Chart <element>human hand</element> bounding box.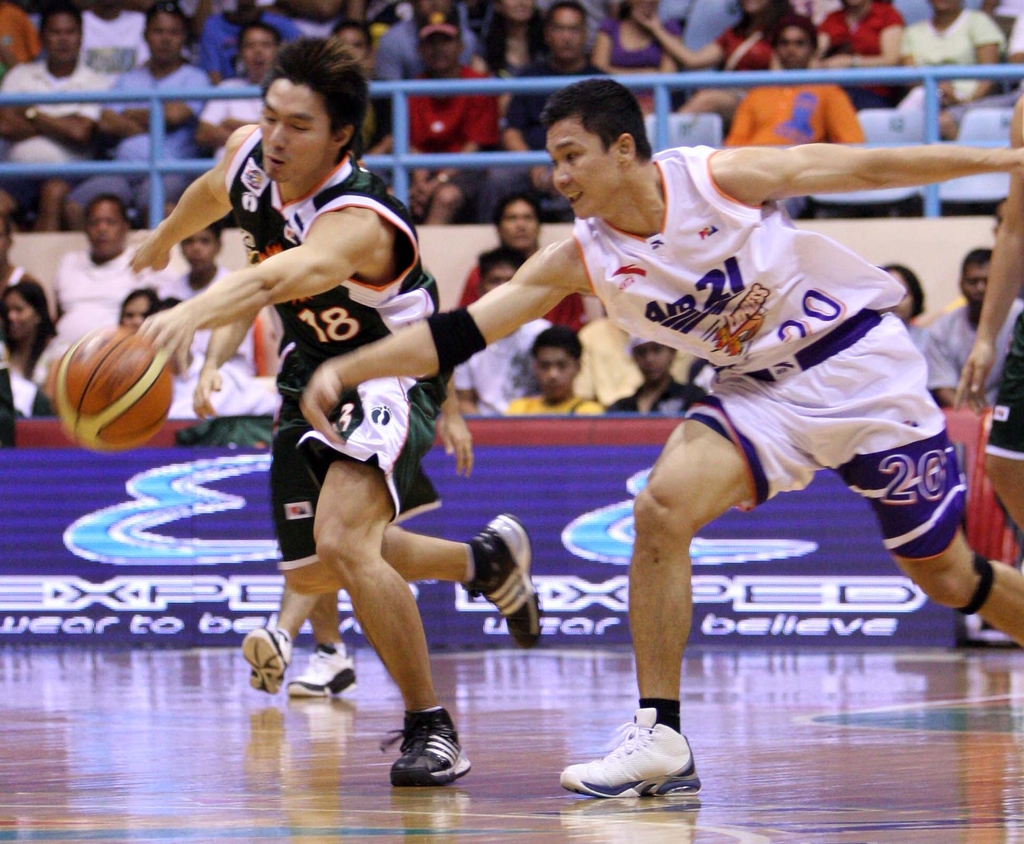
Charted: box(433, 412, 476, 482).
